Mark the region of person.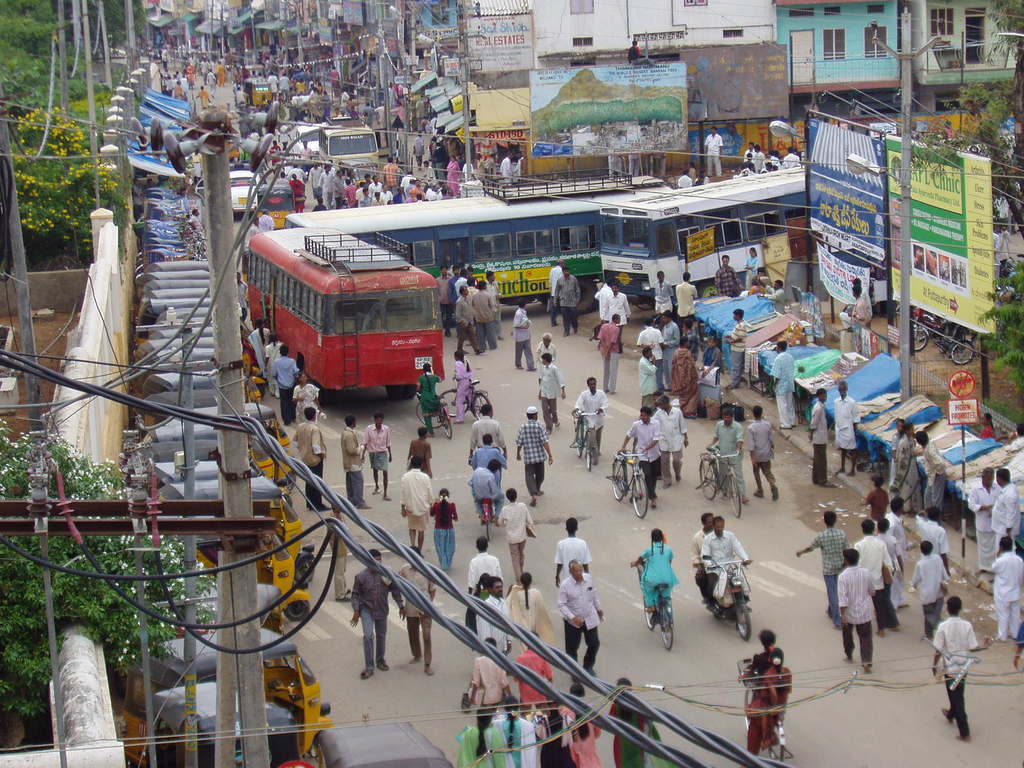
Region: 618,404,659,502.
